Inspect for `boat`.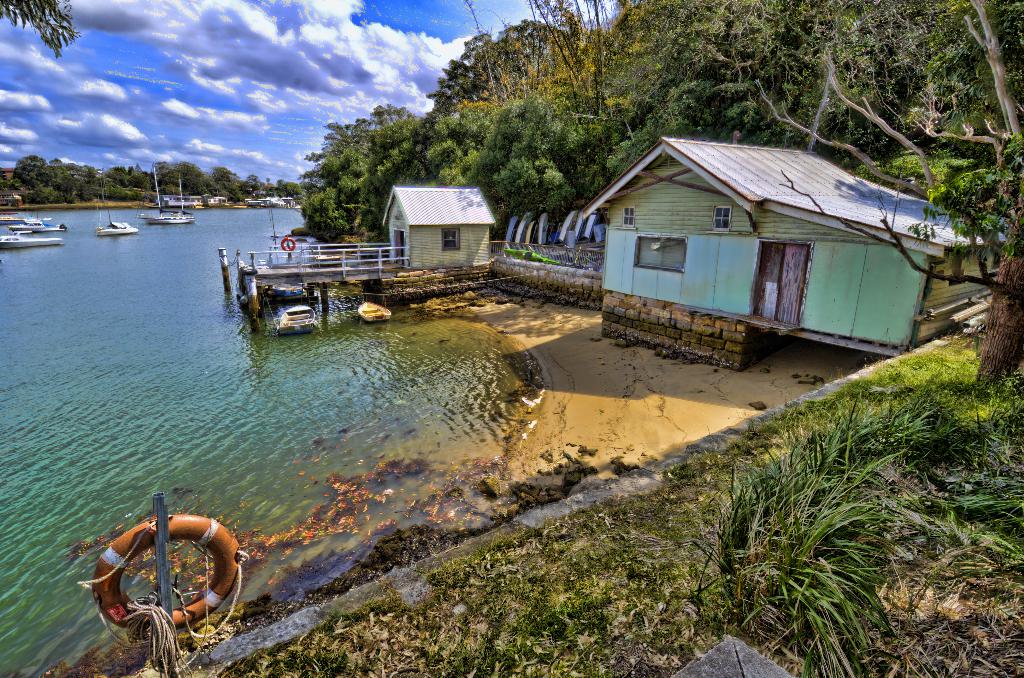
Inspection: rect(522, 222, 538, 249).
